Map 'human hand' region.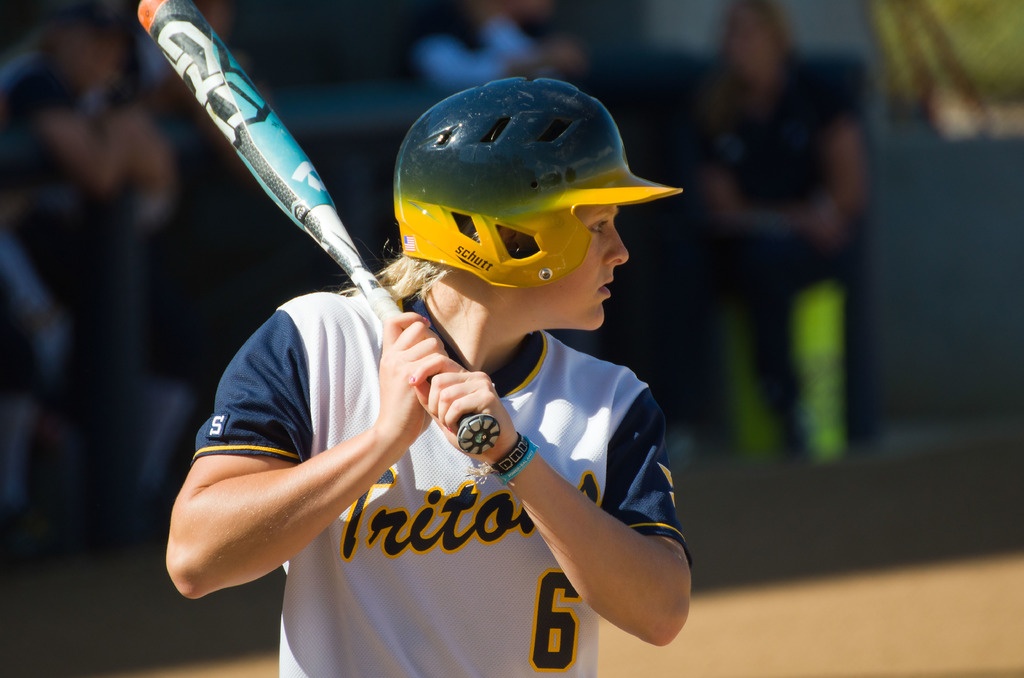
Mapped to (x1=377, y1=309, x2=452, y2=444).
